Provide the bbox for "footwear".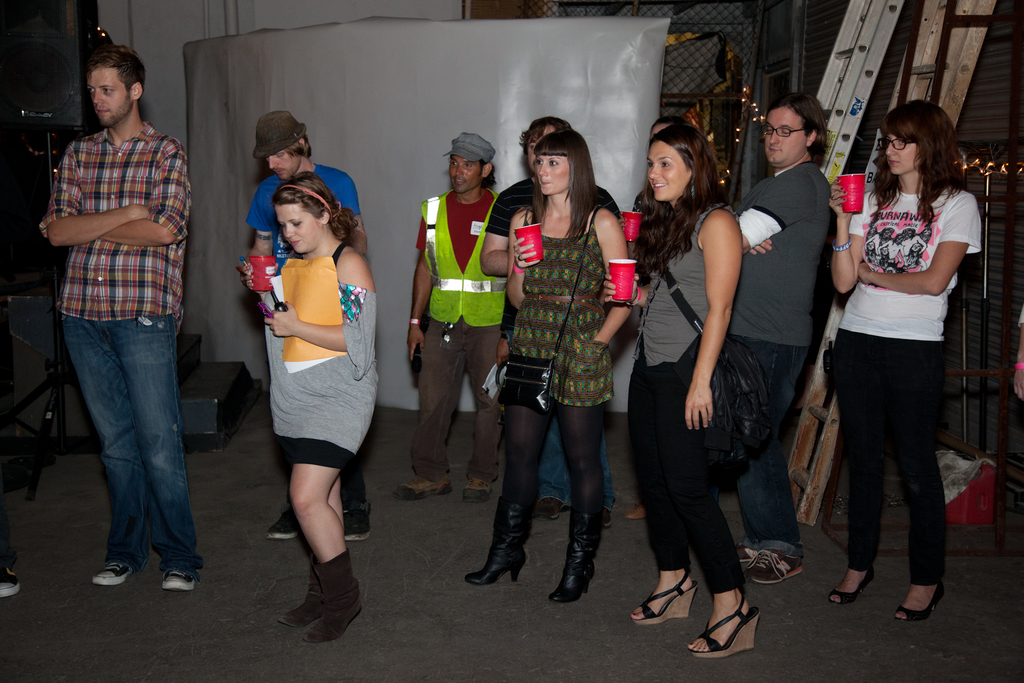
BBox(332, 490, 371, 539).
